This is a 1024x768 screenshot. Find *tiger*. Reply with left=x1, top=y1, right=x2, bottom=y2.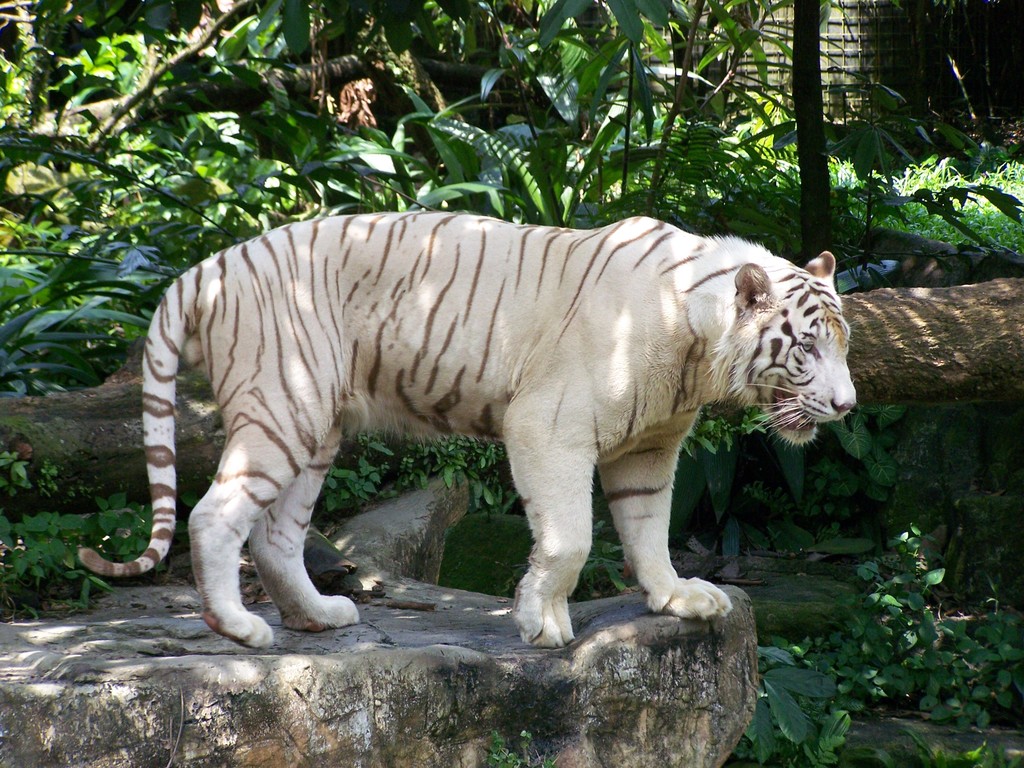
left=76, top=209, right=857, bottom=651.
